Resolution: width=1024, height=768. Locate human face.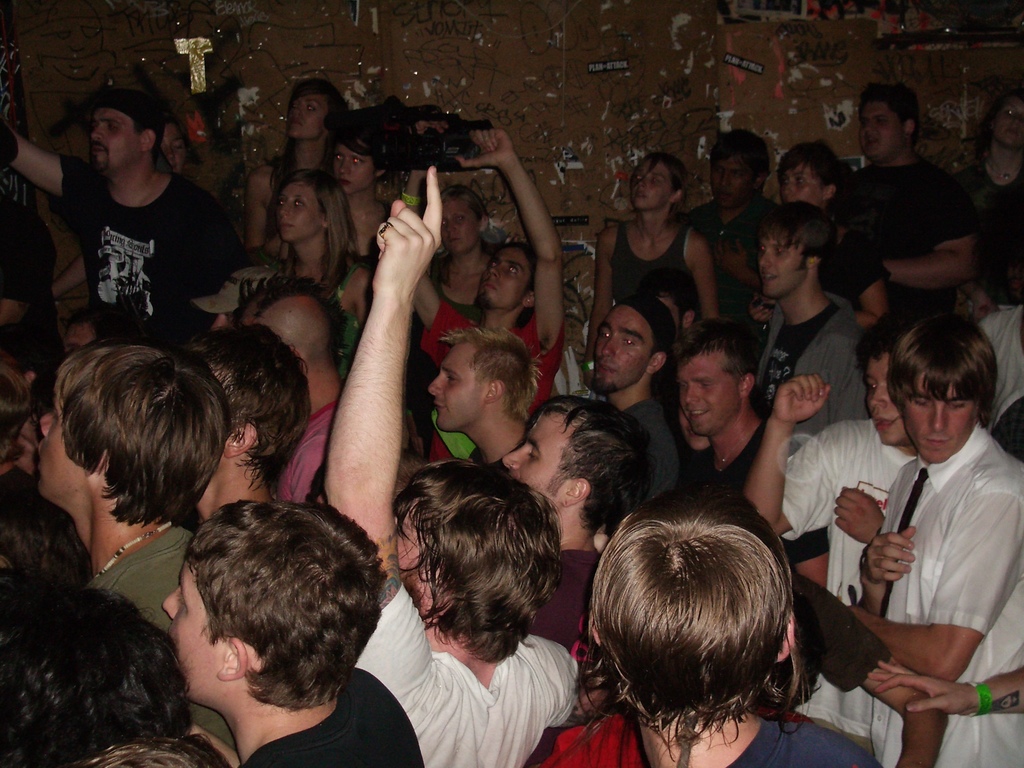
l=442, t=198, r=484, b=255.
